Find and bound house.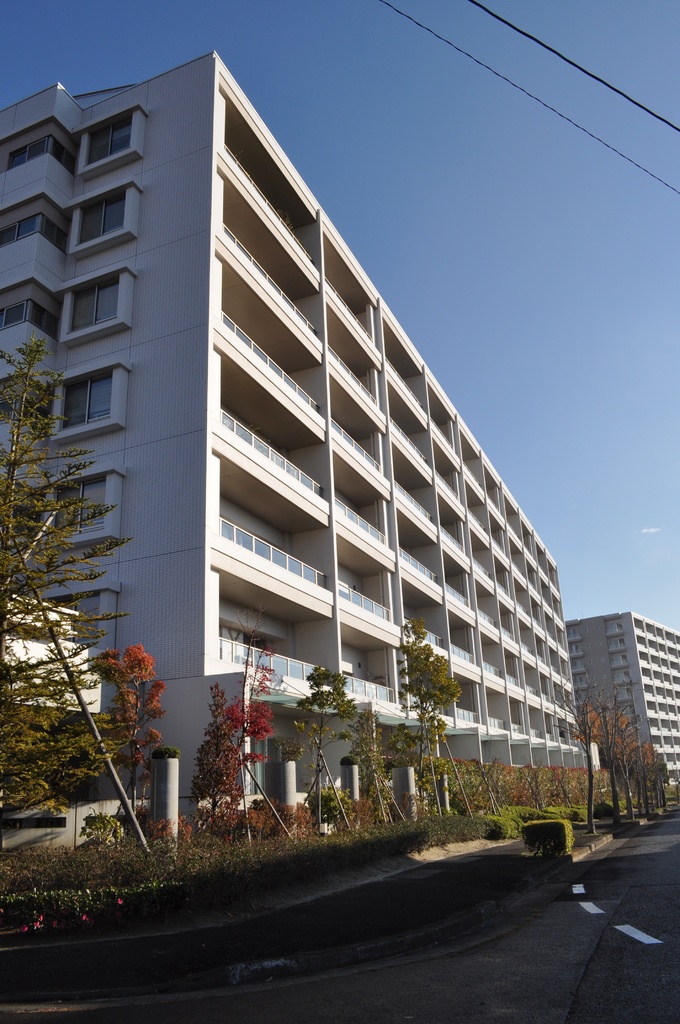
Bound: crop(569, 610, 679, 787).
